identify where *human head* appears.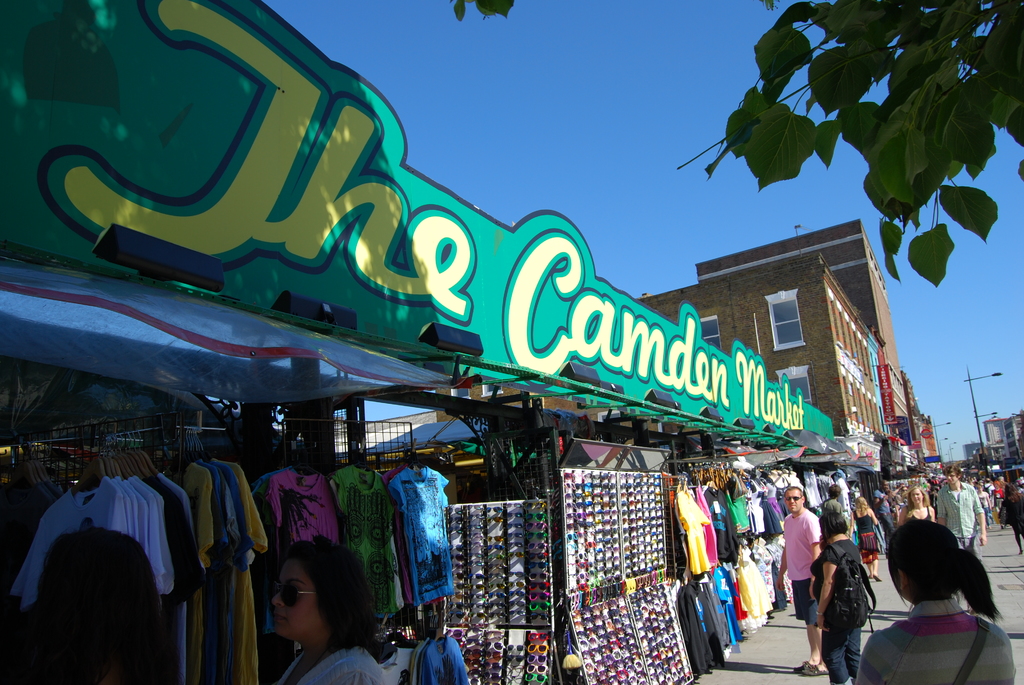
Appears at Rect(259, 555, 355, 645).
